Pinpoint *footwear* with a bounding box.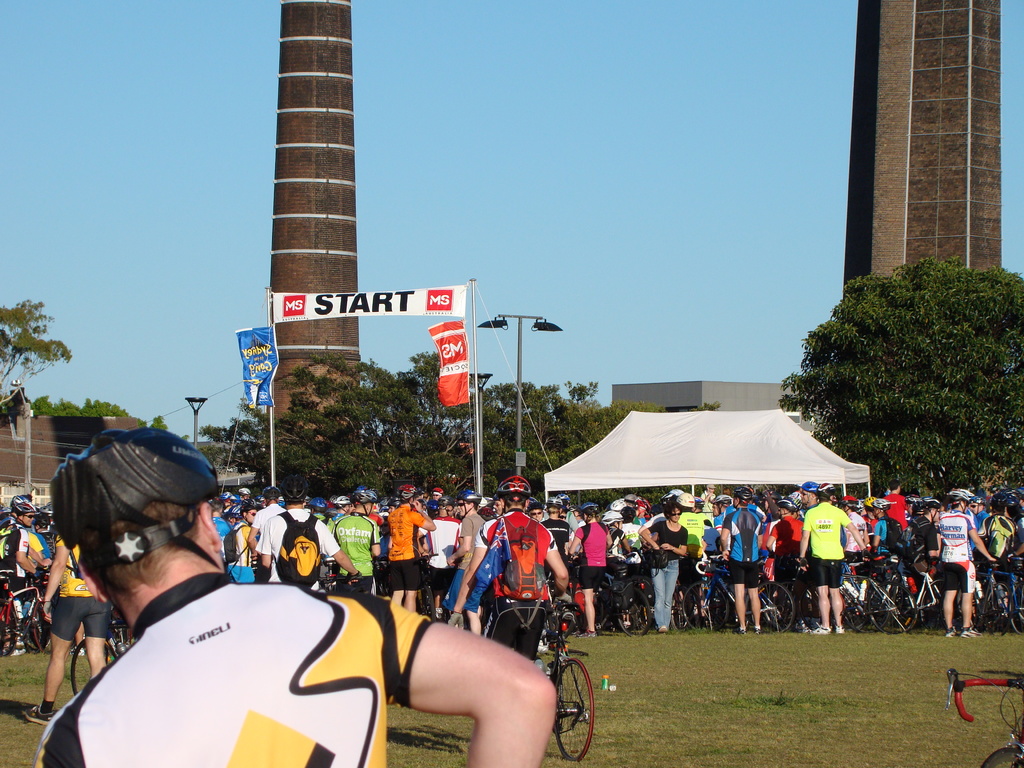
[x1=10, y1=643, x2=22, y2=659].
